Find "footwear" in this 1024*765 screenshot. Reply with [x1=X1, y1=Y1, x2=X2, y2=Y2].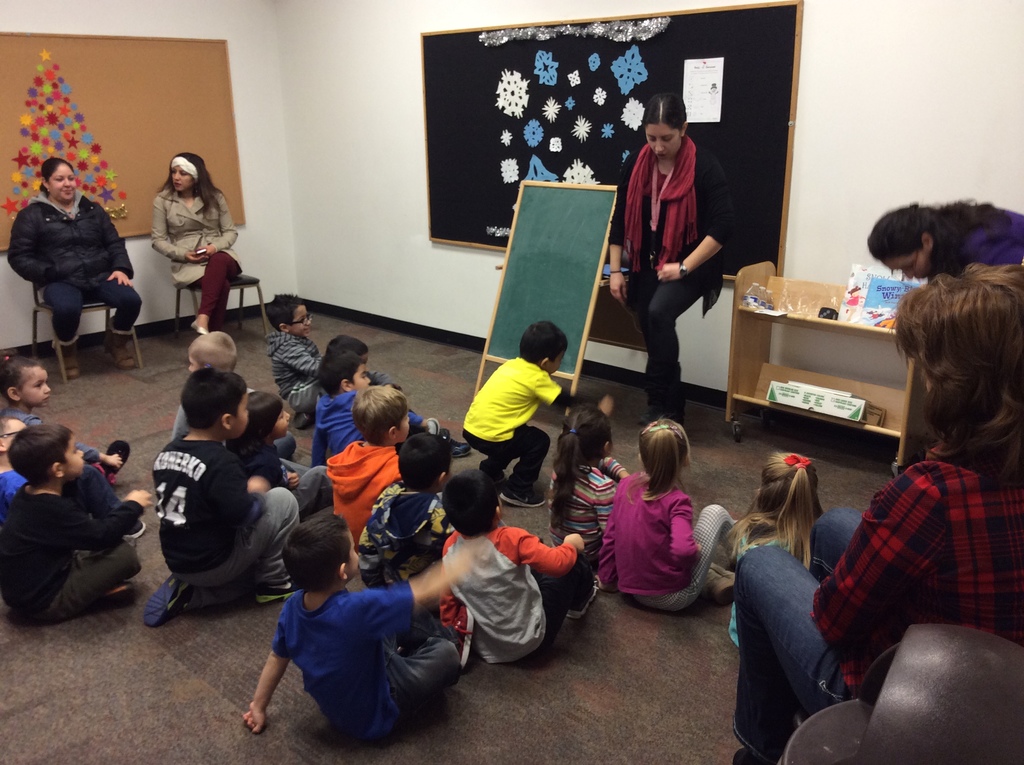
[x1=427, y1=417, x2=437, y2=435].
